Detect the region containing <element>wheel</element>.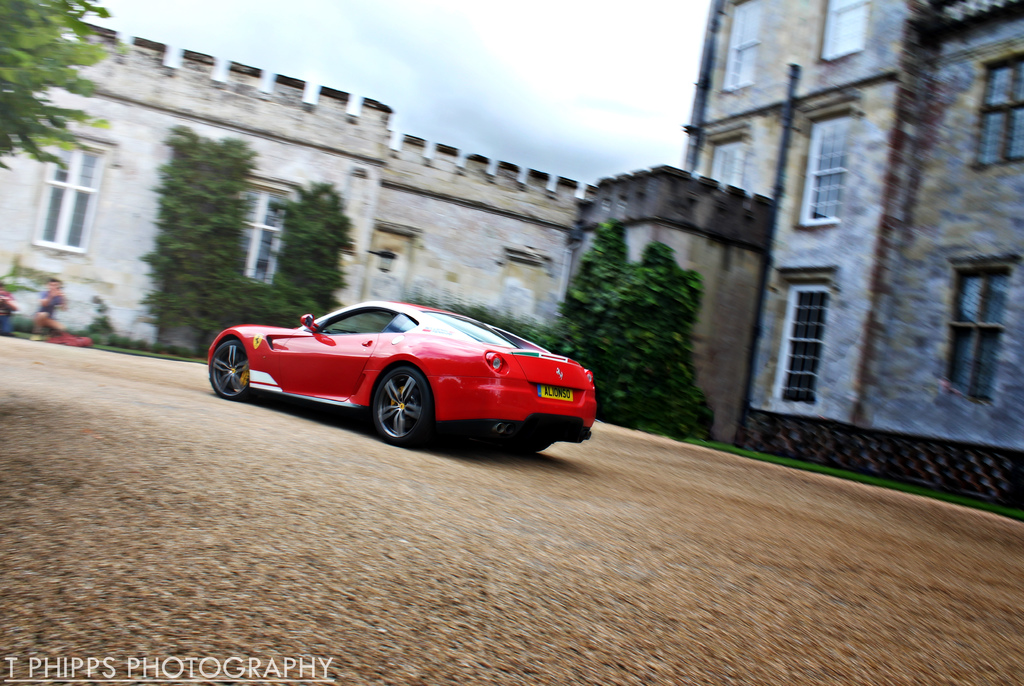
crop(506, 431, 556, 454).
